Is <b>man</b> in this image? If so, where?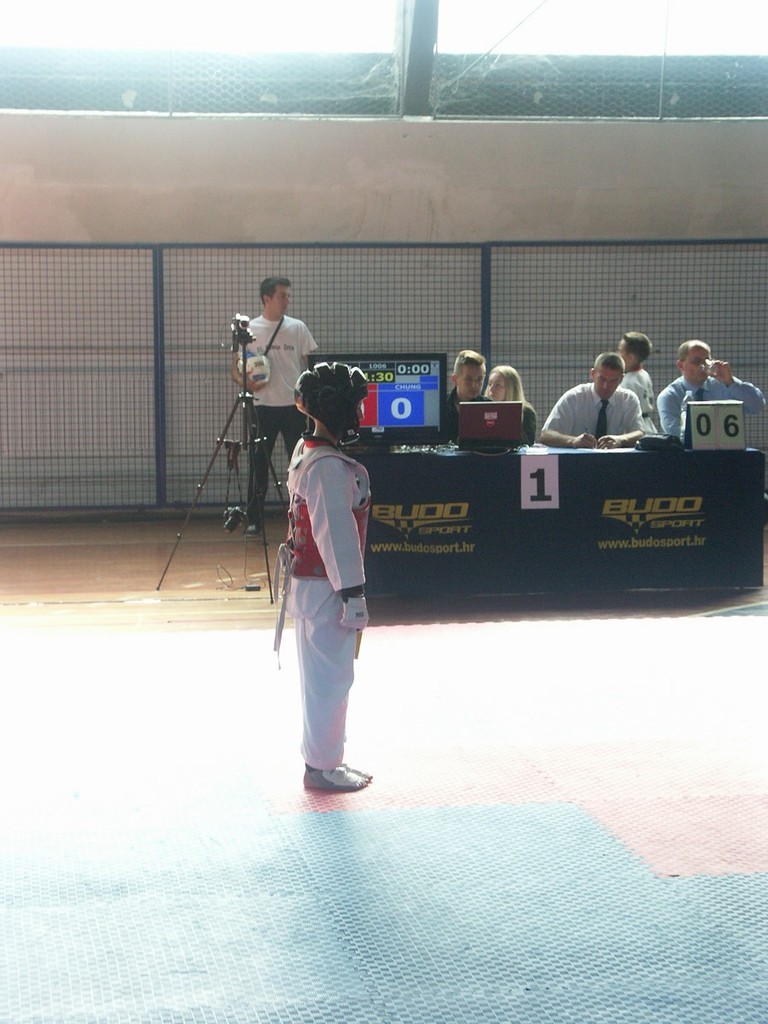
Yes, at 227 272 316 535.
